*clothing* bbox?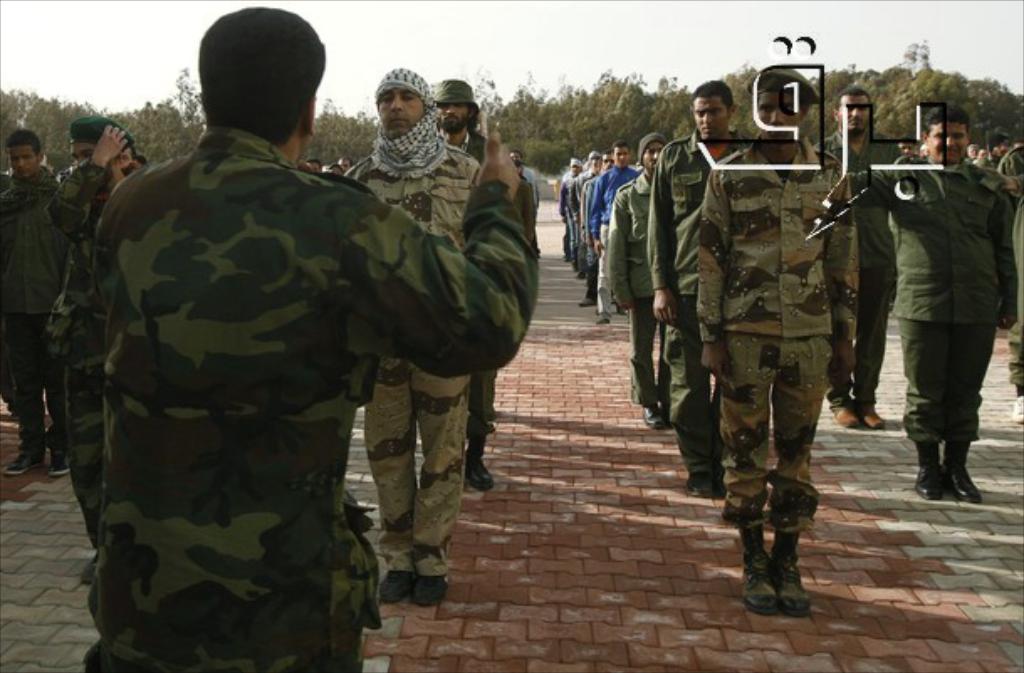
region(0, 178, 62, 430)
